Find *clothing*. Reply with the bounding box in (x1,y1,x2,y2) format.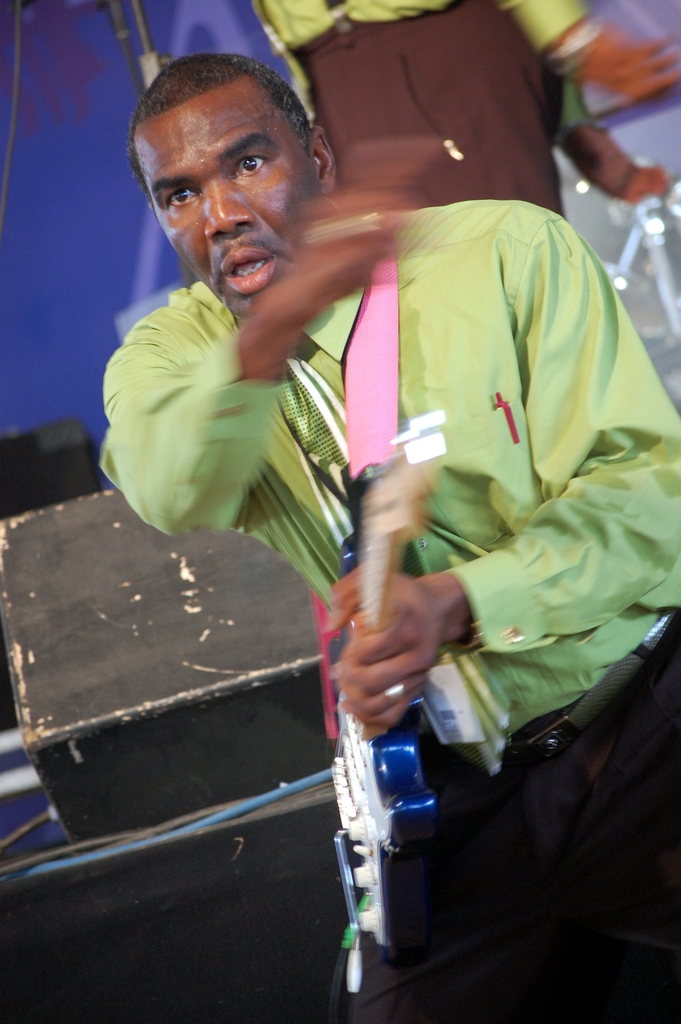
(249,0,635,223).
